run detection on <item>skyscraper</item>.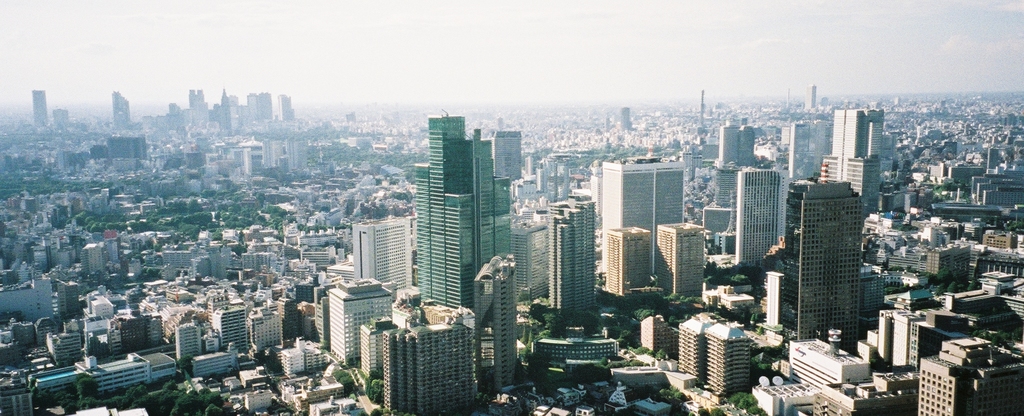
Result: box(351, 213, 413, 293).
